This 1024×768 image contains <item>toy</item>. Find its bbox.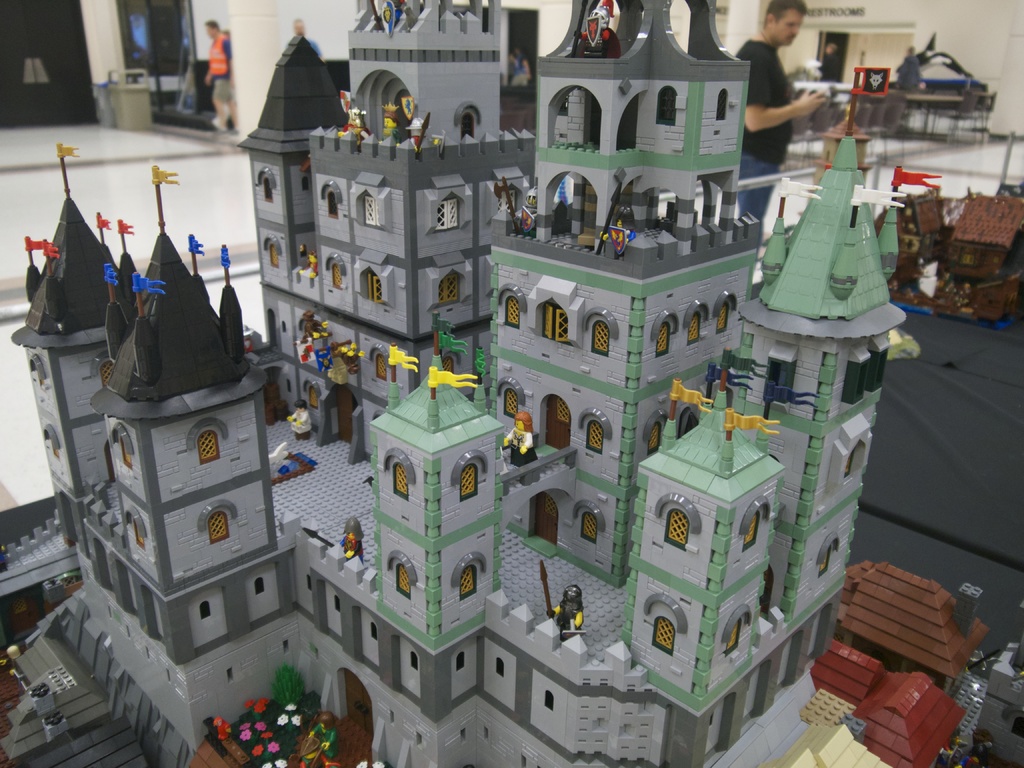
(876,196,1016,312).
